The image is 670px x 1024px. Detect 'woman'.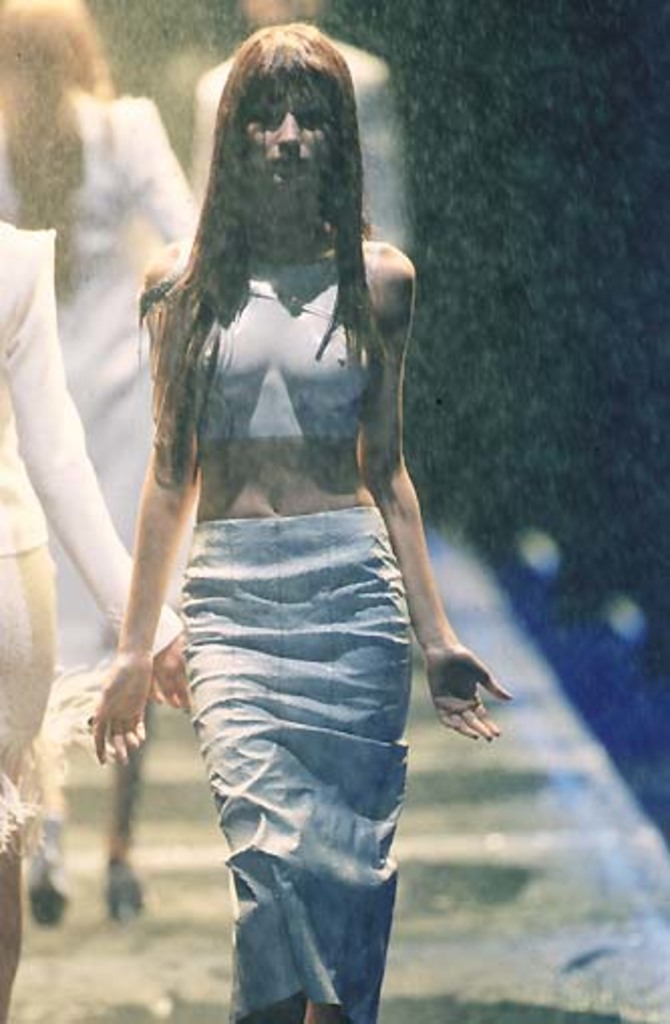
Detection: <bbox>0, 221, 189, 1022</bbox>.
